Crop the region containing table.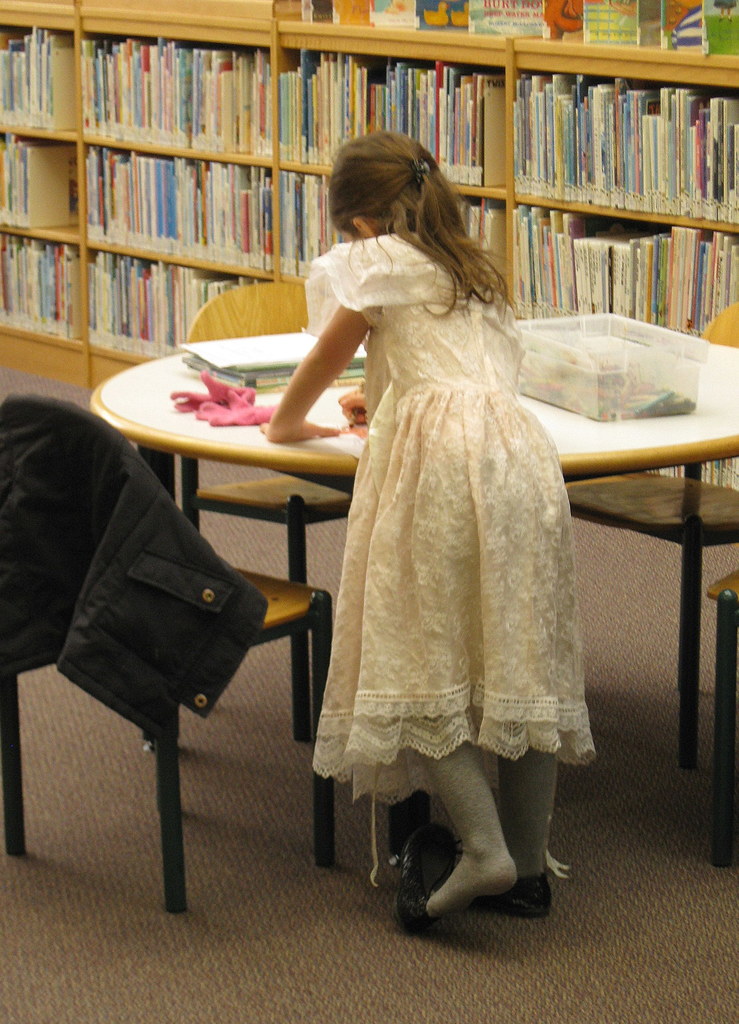
Crop region: [left=93, top=324, right=738, bottom=886].
